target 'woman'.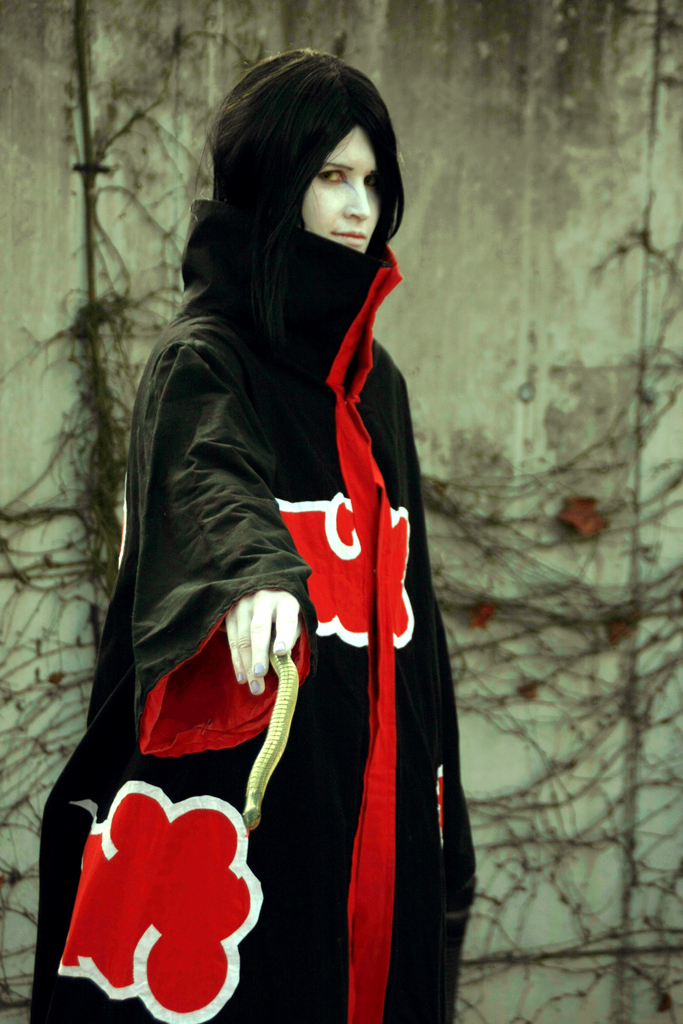
Target region: 68, 47, 478, 1023.
